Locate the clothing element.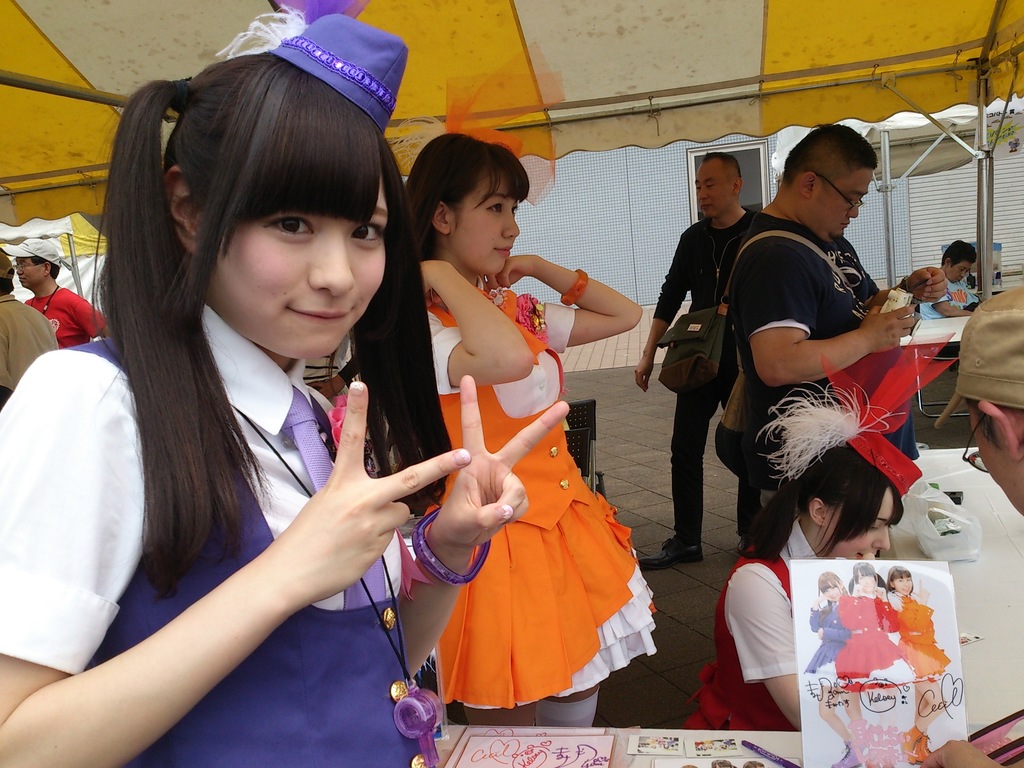
Element bbox: crop(841, 595, 899, 682).
